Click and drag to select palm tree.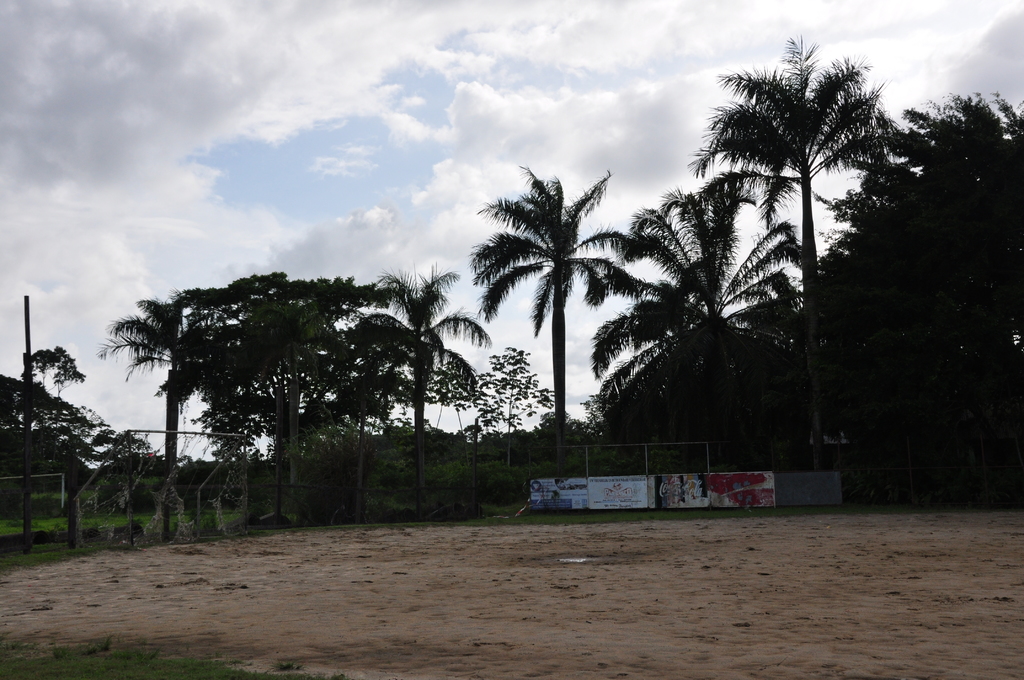
Selection: <region>24, 339, 74, 420</region>.
